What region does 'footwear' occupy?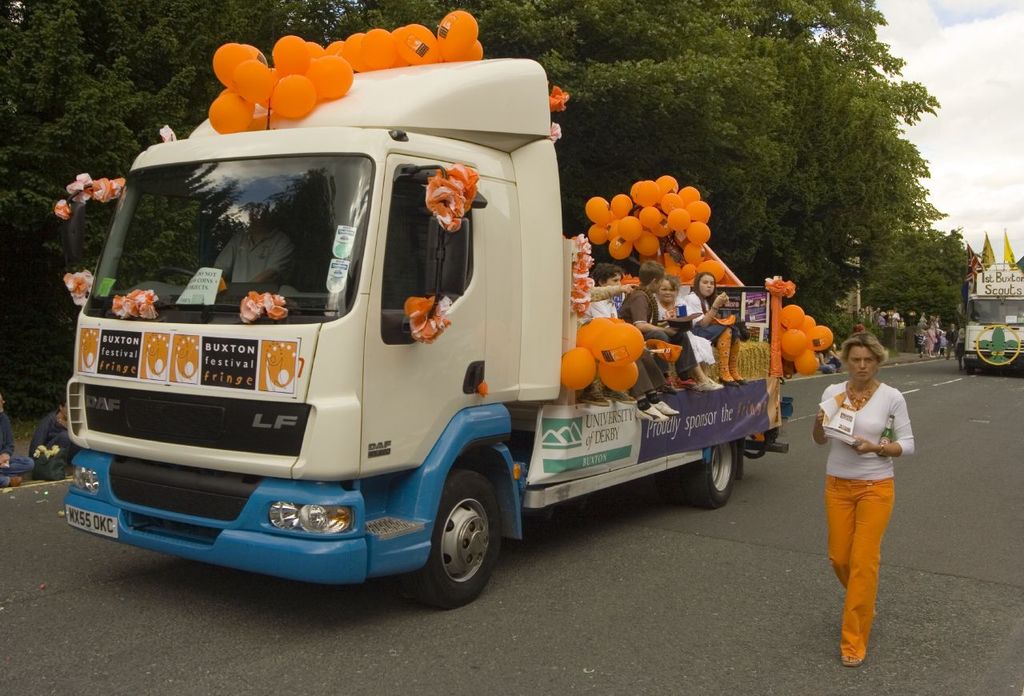
box=[653, 396, 678, 414].
